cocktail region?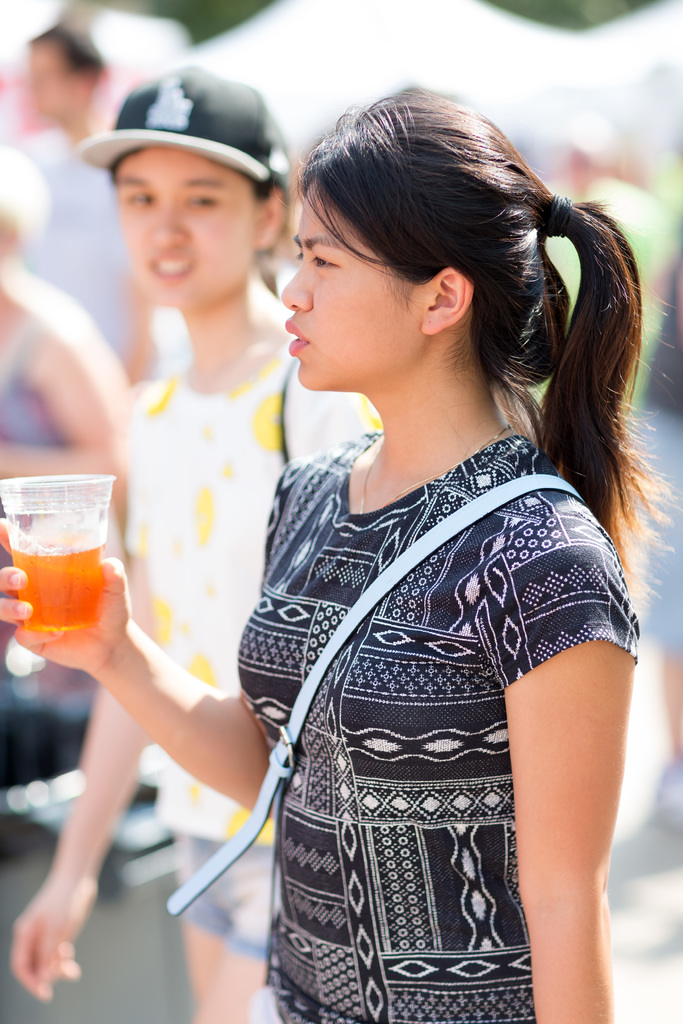
[left=0, top=472, right=117, bottom=650]
